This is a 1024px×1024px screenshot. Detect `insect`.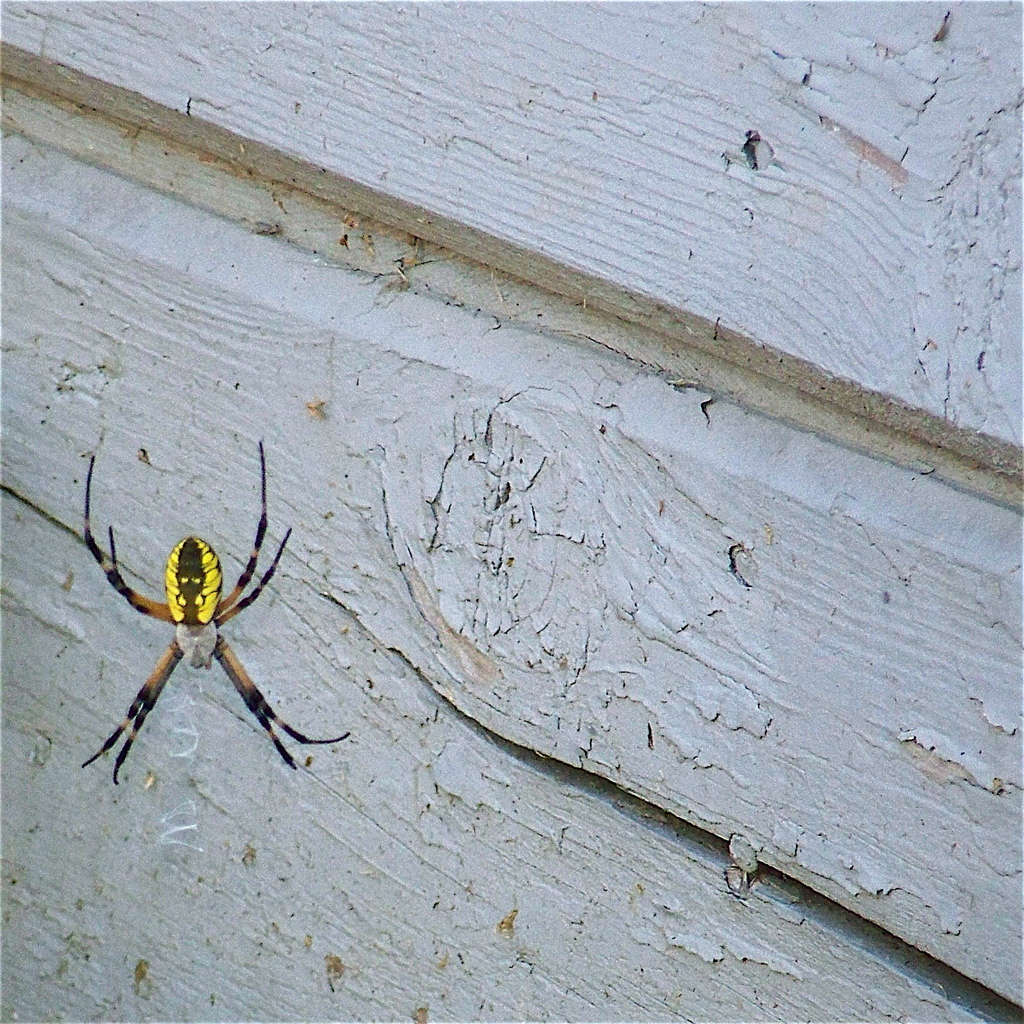
pyautogui.locateOnScreen(88, 435, 352, 789).
